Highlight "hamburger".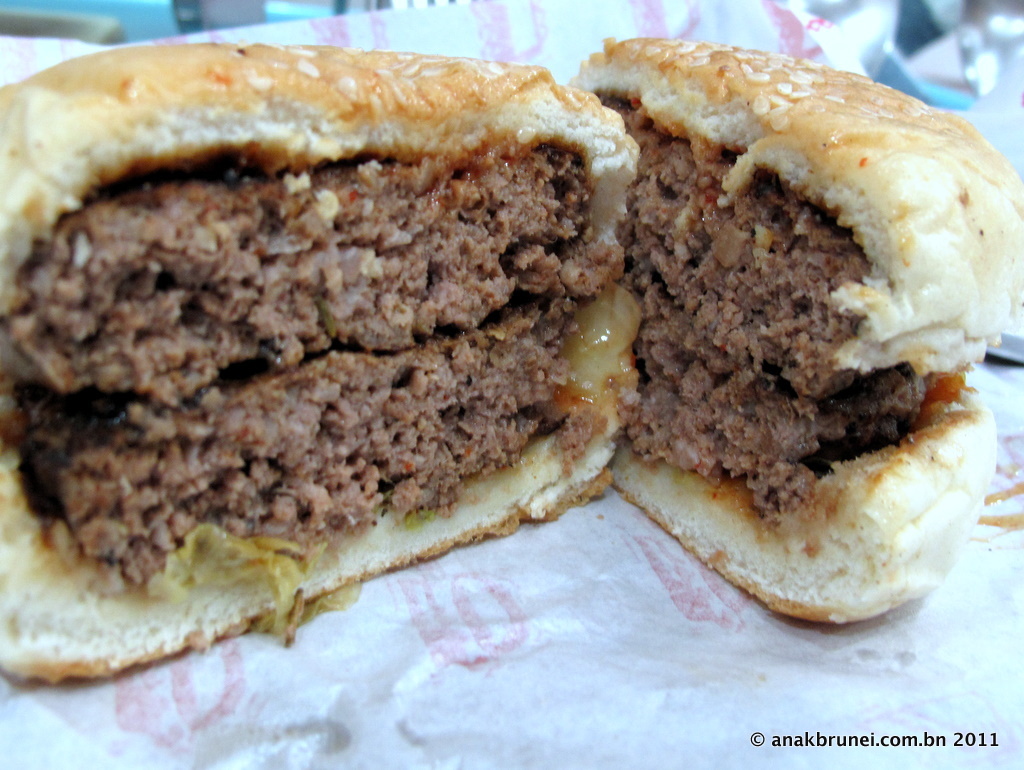
Highlighted region: x1=571 y1=22 x2=1013 y2=633.
